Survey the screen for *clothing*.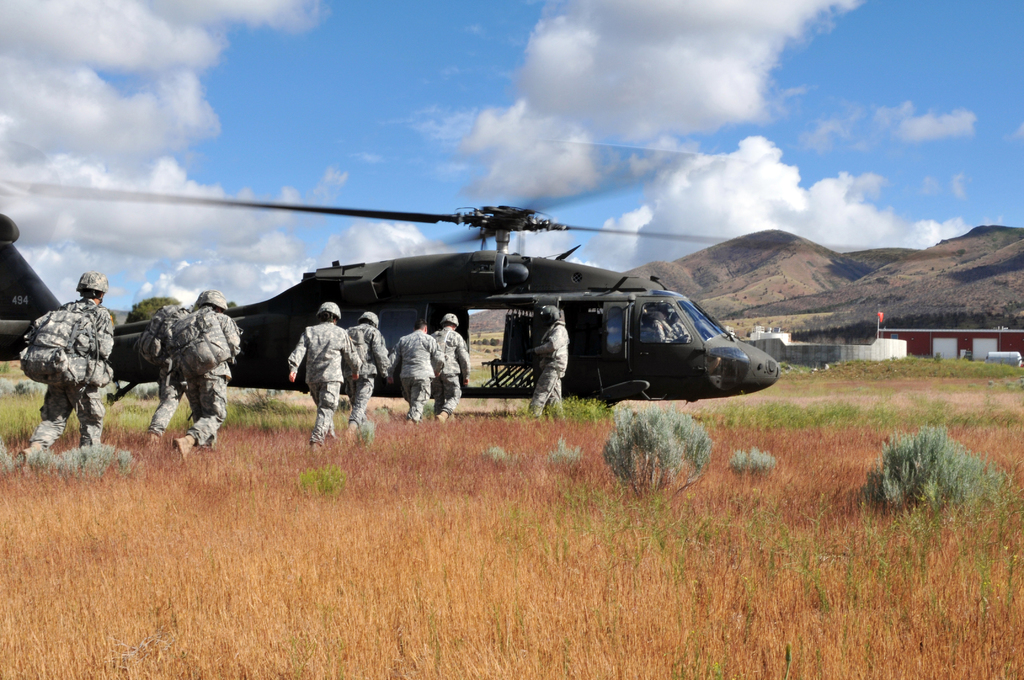
Survey found: detection(145, 306, 191, 439).
